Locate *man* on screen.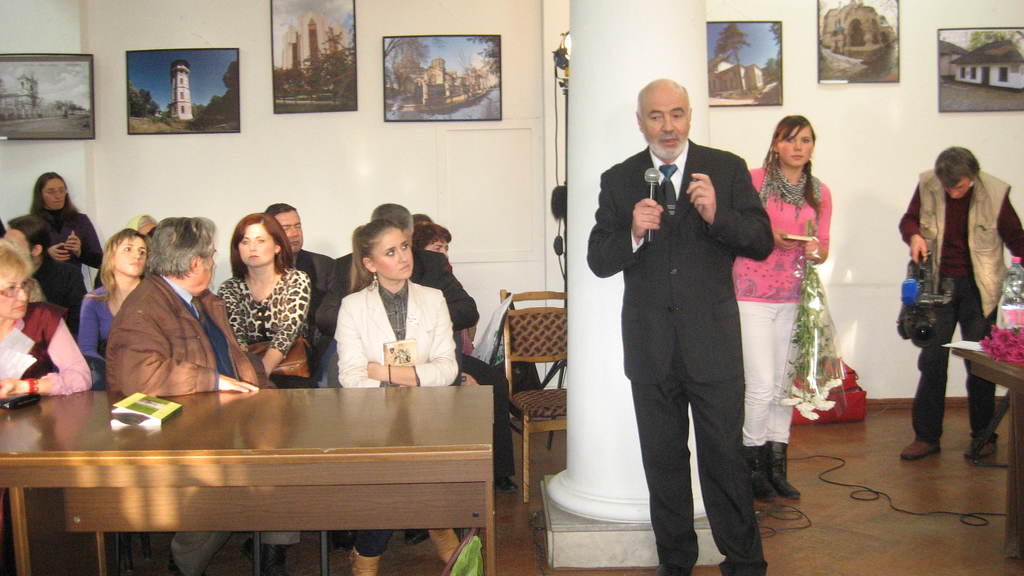
On screen at pyautogui.locateOnScreen(902, 132, 1014, 446).
